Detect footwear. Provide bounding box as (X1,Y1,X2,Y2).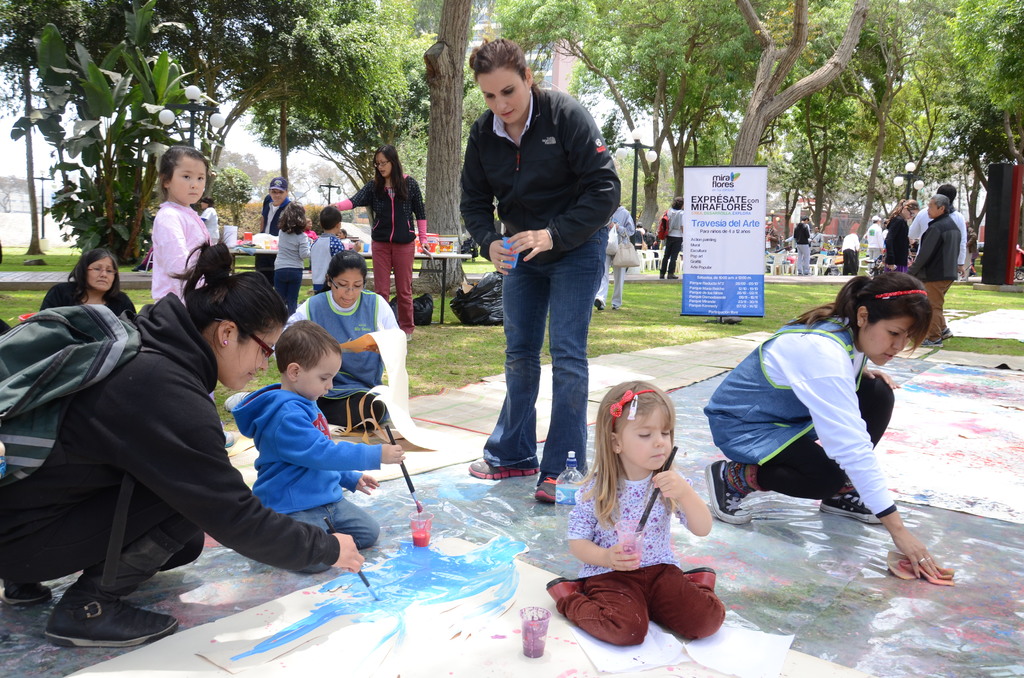
(532,475,562,503).
